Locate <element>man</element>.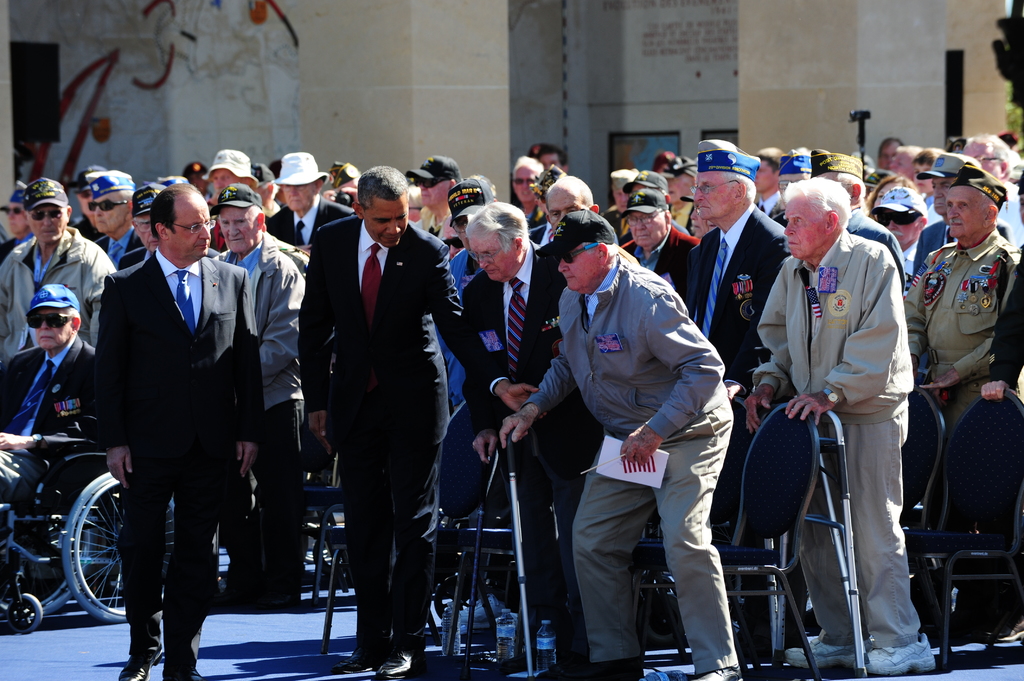
Bounding box: locate(0, 174, 118, 349).
